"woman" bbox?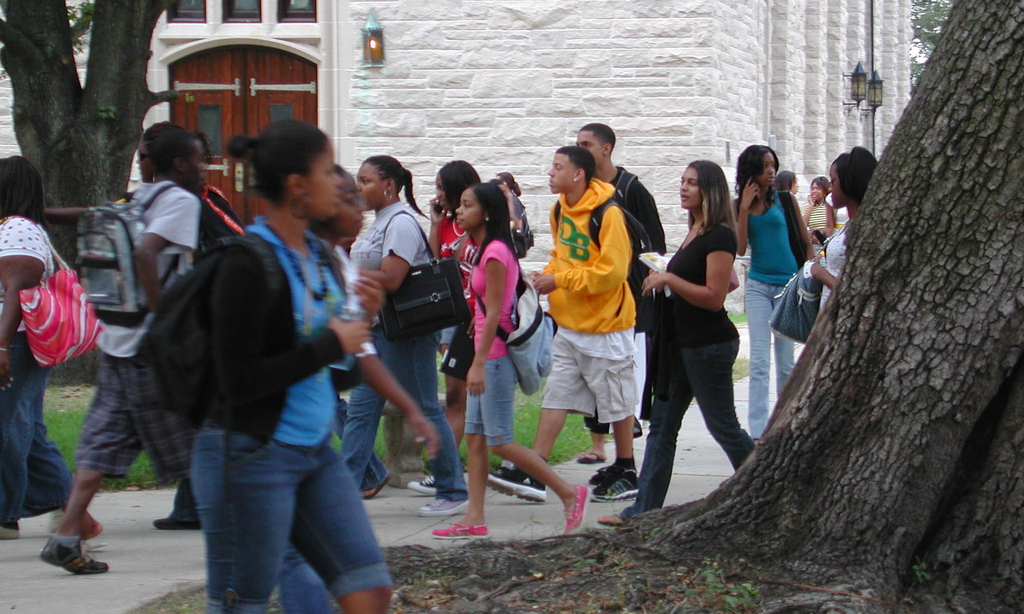
box=[0, 160, 68, 543]
